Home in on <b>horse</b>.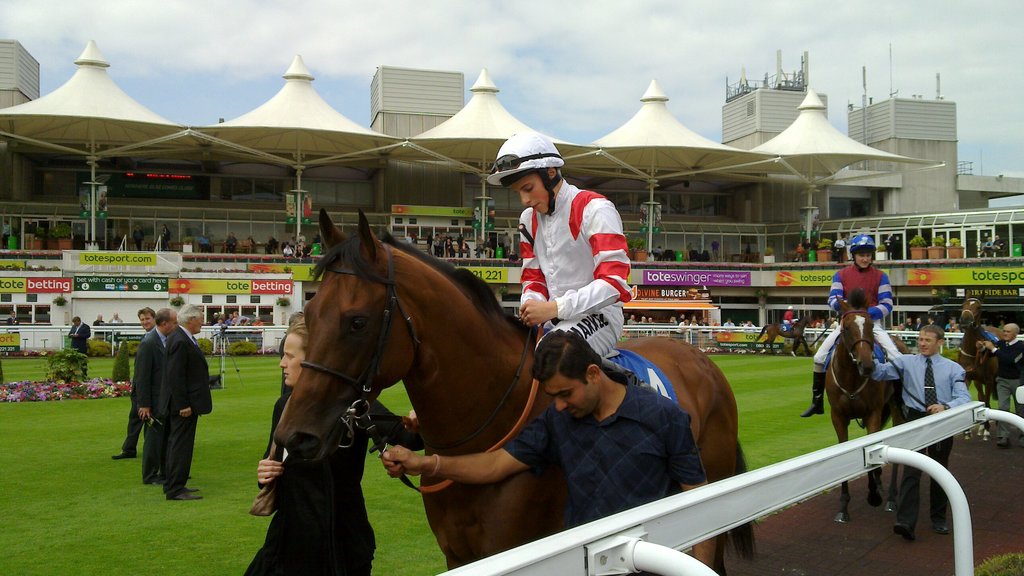
Homed in at BBox(821, 292, 912, 527).
